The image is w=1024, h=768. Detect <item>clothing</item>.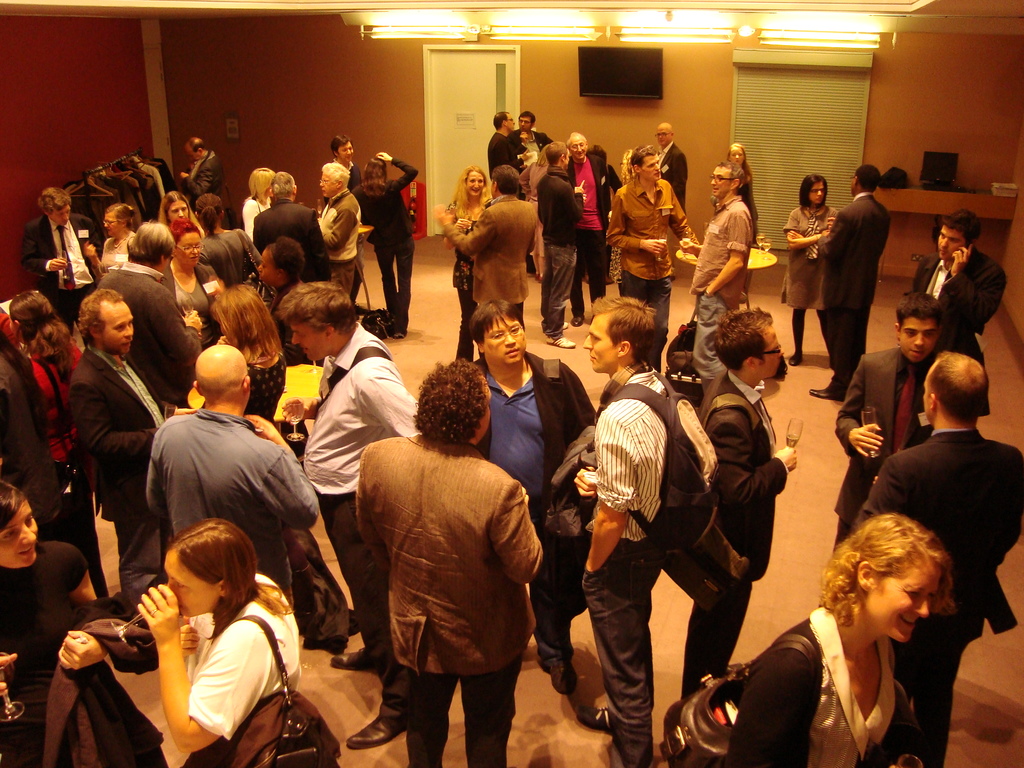
Detection: (x1=536, y1=163, x2=589, y2=335).
